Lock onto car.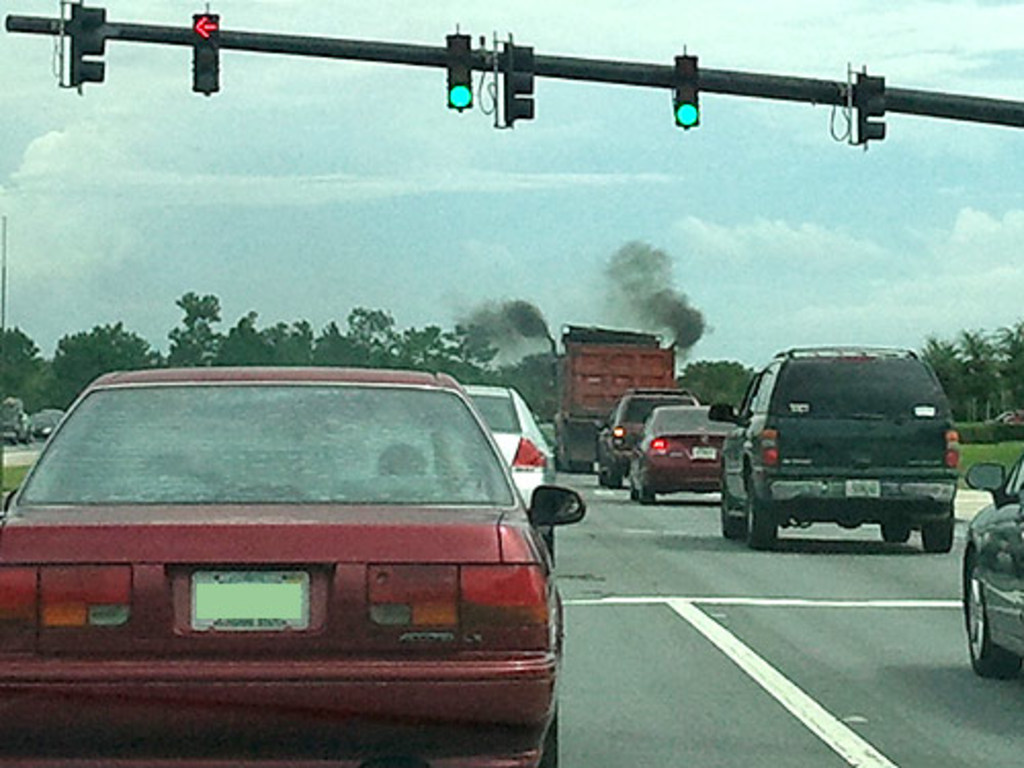
Locked: region(600, 387, 707, 489).
